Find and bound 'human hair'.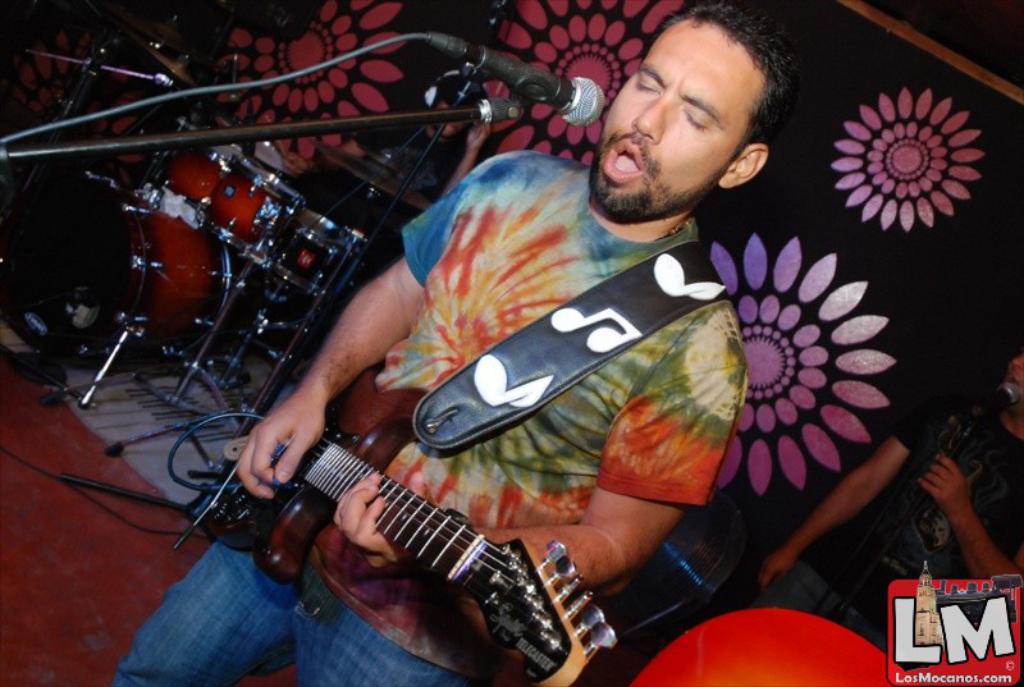
Bound: detection(630, 1, 812, 145).
